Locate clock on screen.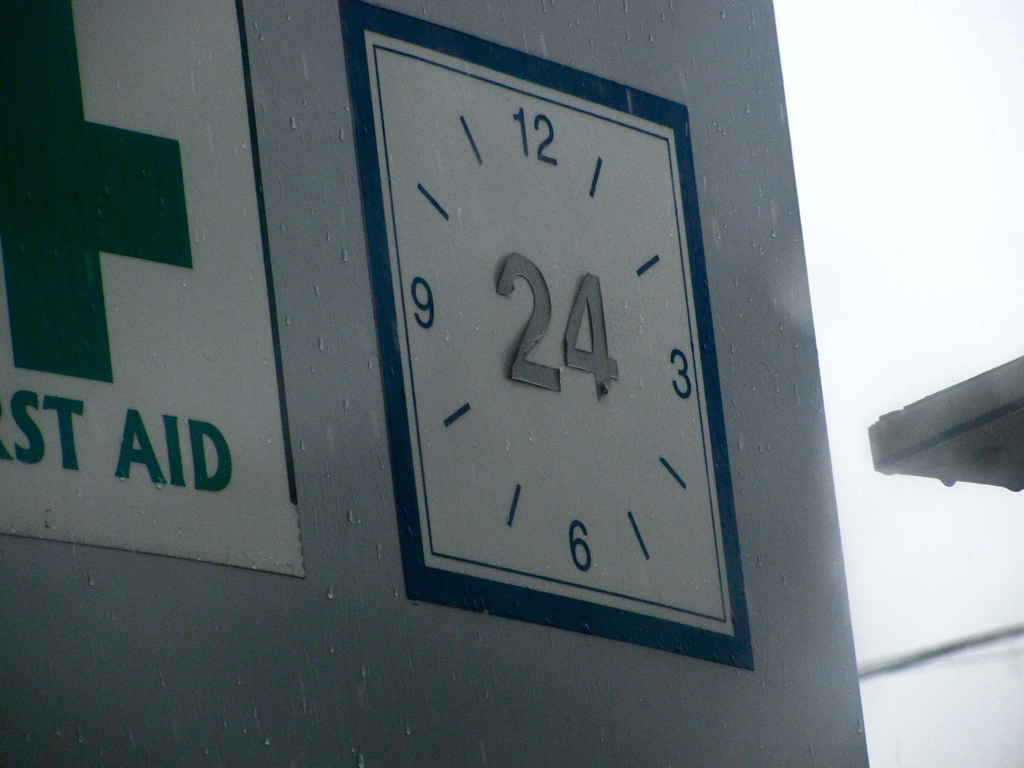
On screen at 354 29 848 666.
